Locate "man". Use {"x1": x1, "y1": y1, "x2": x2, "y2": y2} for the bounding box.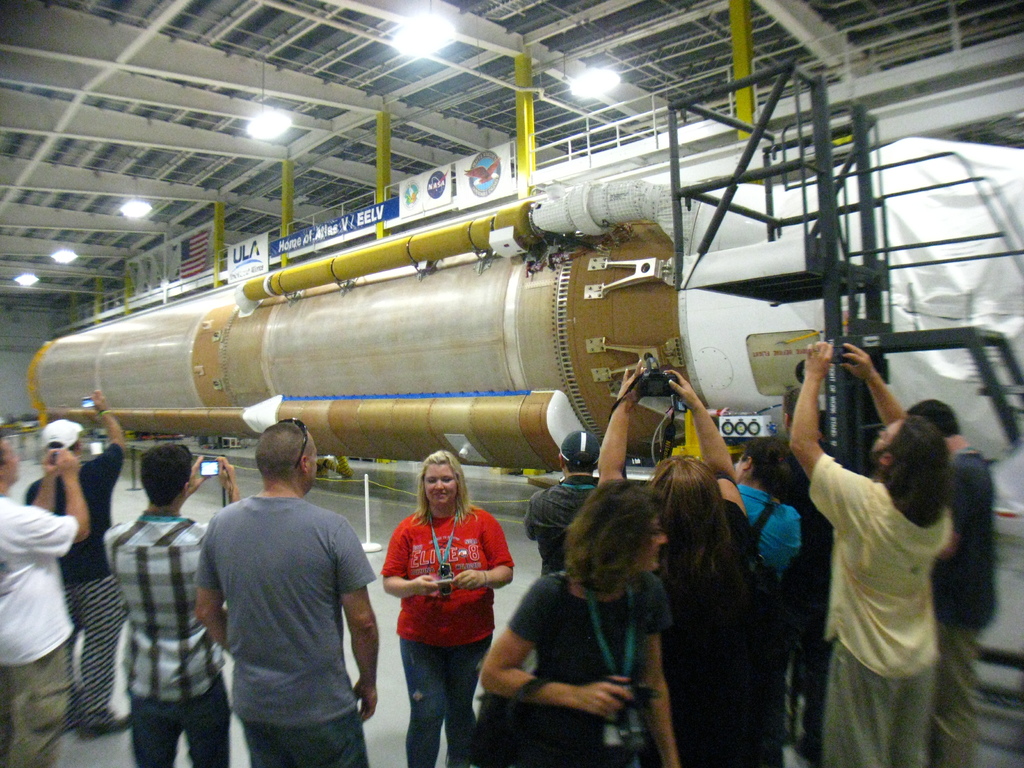
{"x1": 791, "y1": 337, "x2": 950, "y2": 767}.
